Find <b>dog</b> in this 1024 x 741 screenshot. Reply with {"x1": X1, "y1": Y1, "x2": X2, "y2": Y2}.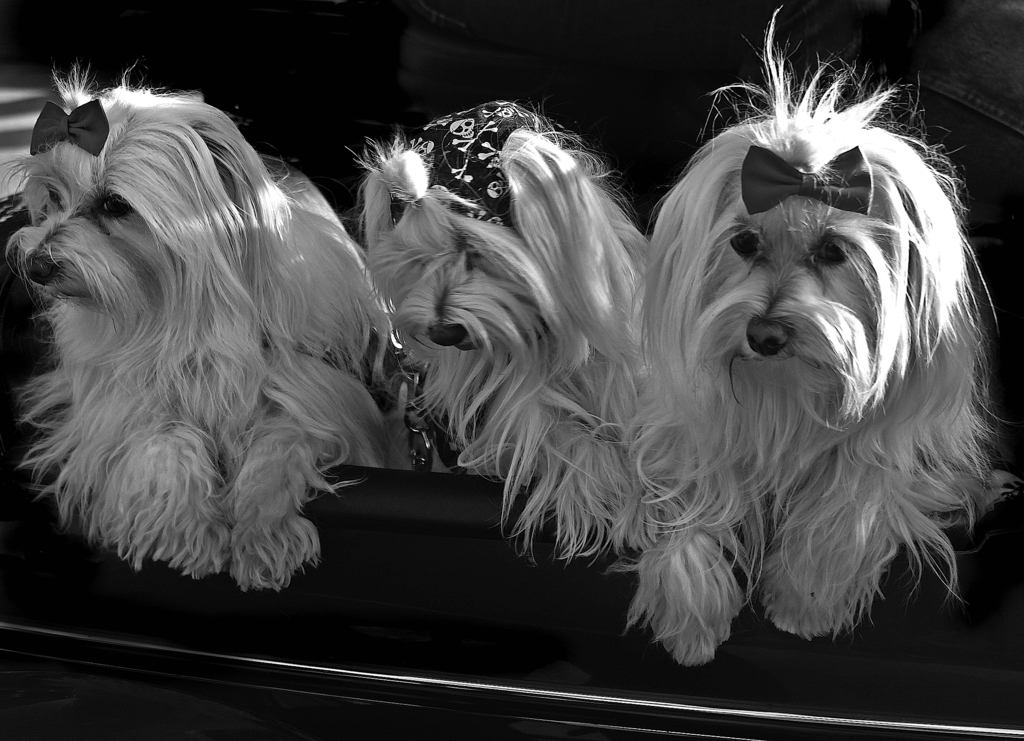
{"x1": 350, "y1": 95, "x2": 690, "y2": 572}.
